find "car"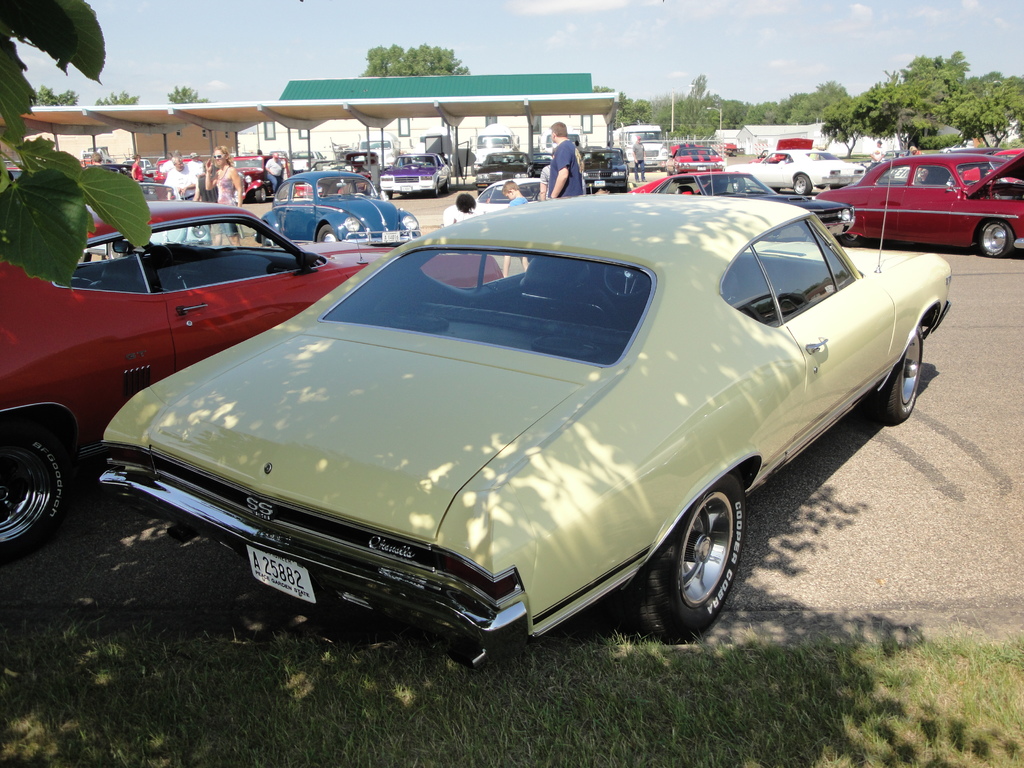
bbox=[442, 155, 547, 211]
